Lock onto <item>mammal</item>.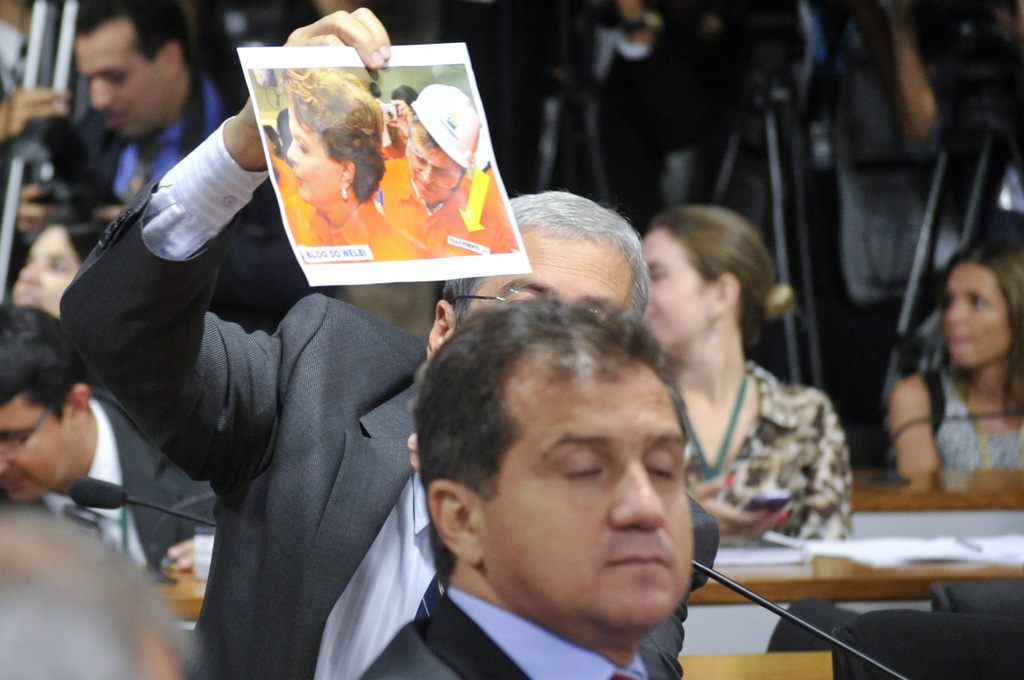
Locked: [left=11, top=1, right=273, bottom=318].
